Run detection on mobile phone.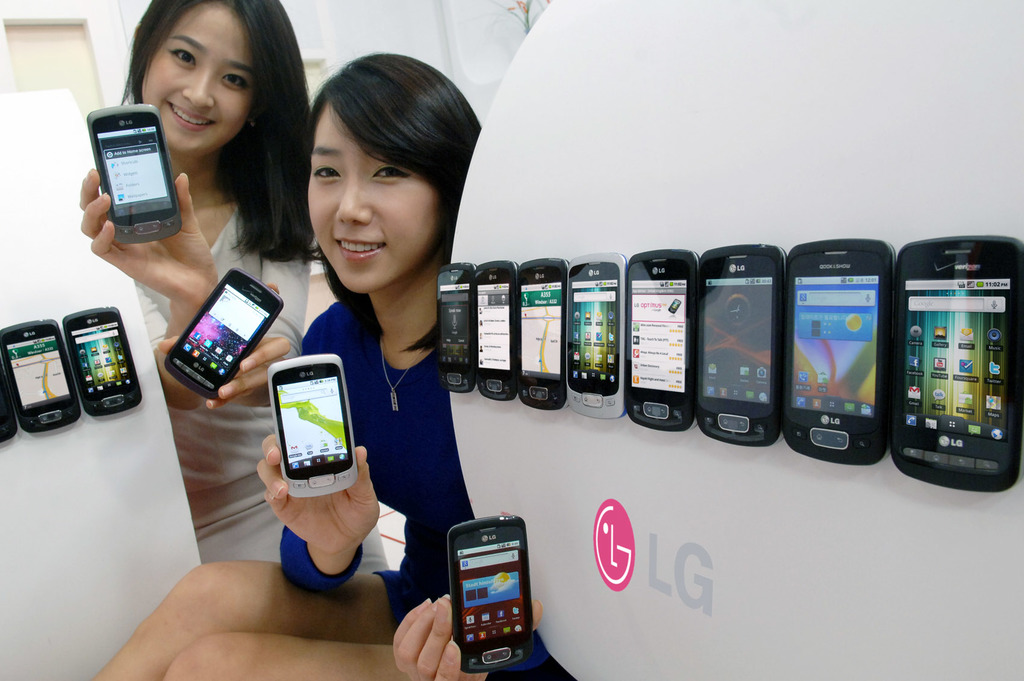
Result: (left=447, top=515, right=534, bottom=675).
